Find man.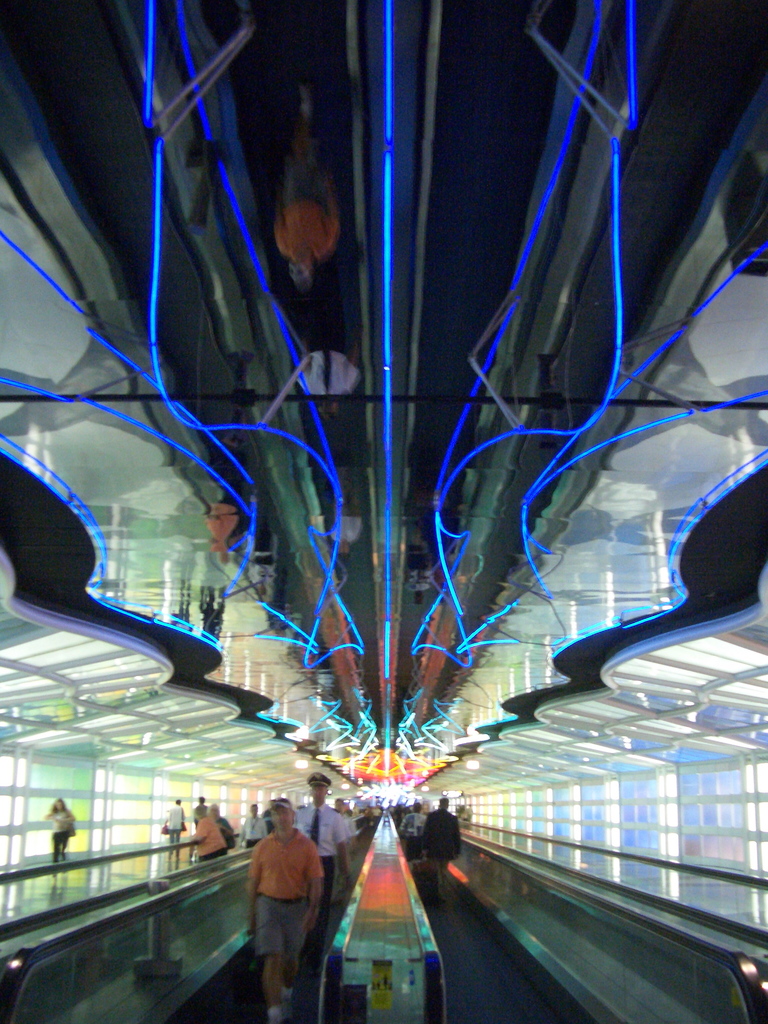
(289, 776, 356, 946).
